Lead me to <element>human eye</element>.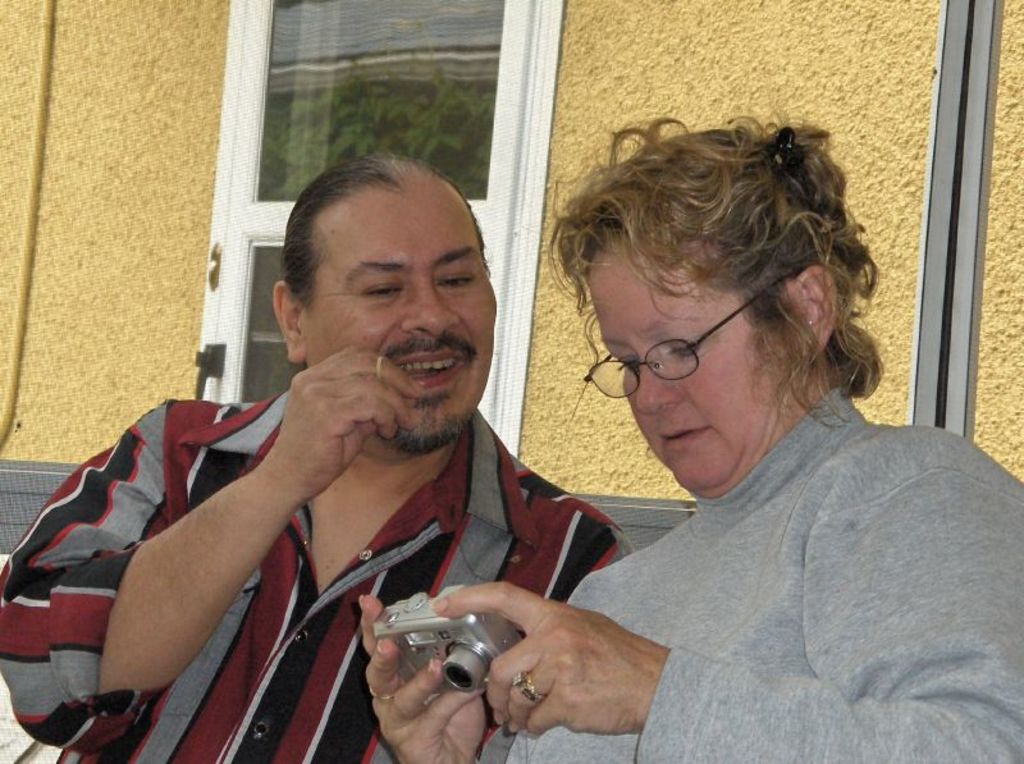
Lead to {"left": 613, "top": 353, "right": 639, "bottom": 380}.
